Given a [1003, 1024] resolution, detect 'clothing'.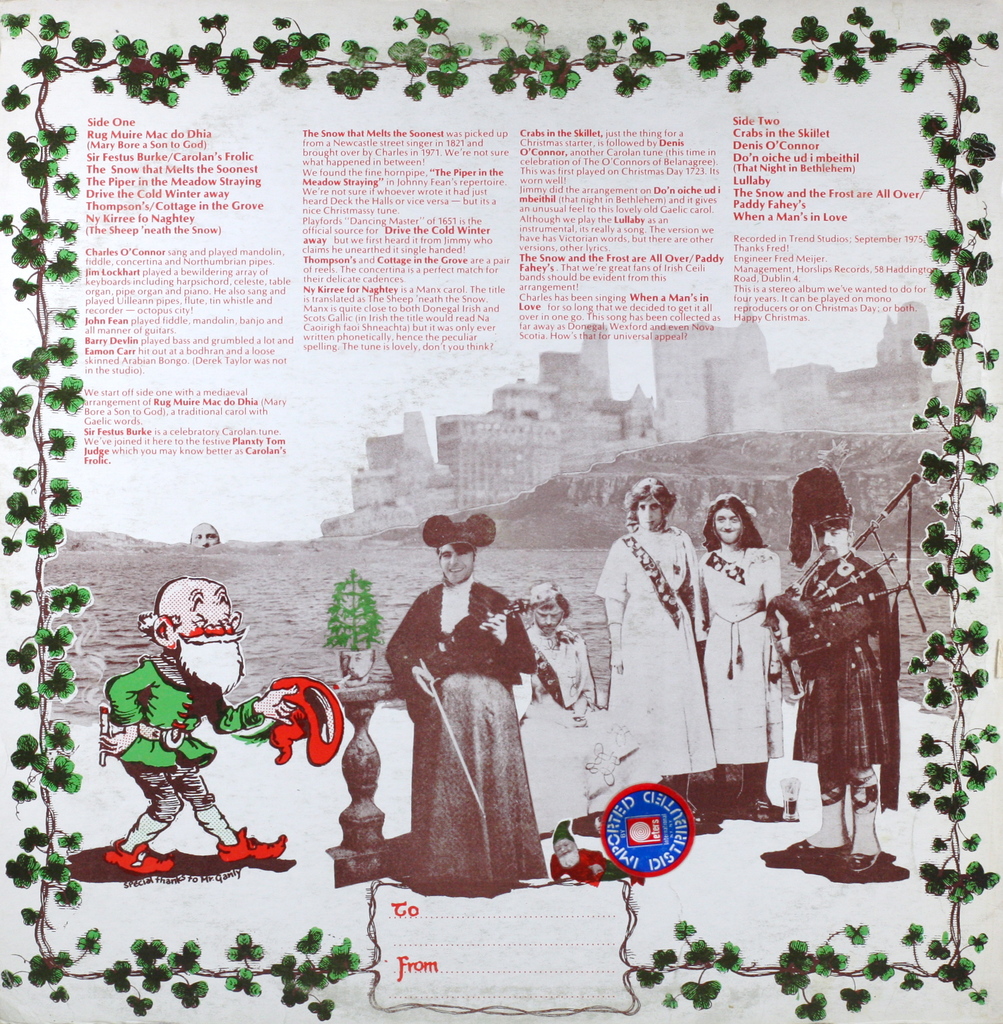
crop(523, 623, 592, 724).
